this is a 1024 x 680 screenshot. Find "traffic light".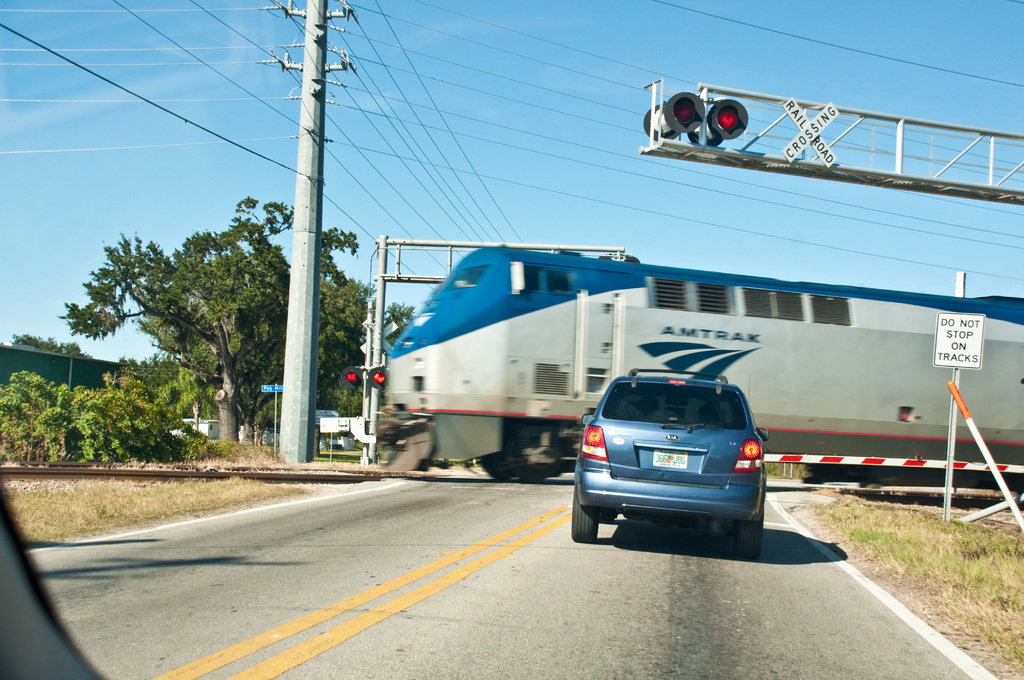
Bounding box: 643:92:706:141.
